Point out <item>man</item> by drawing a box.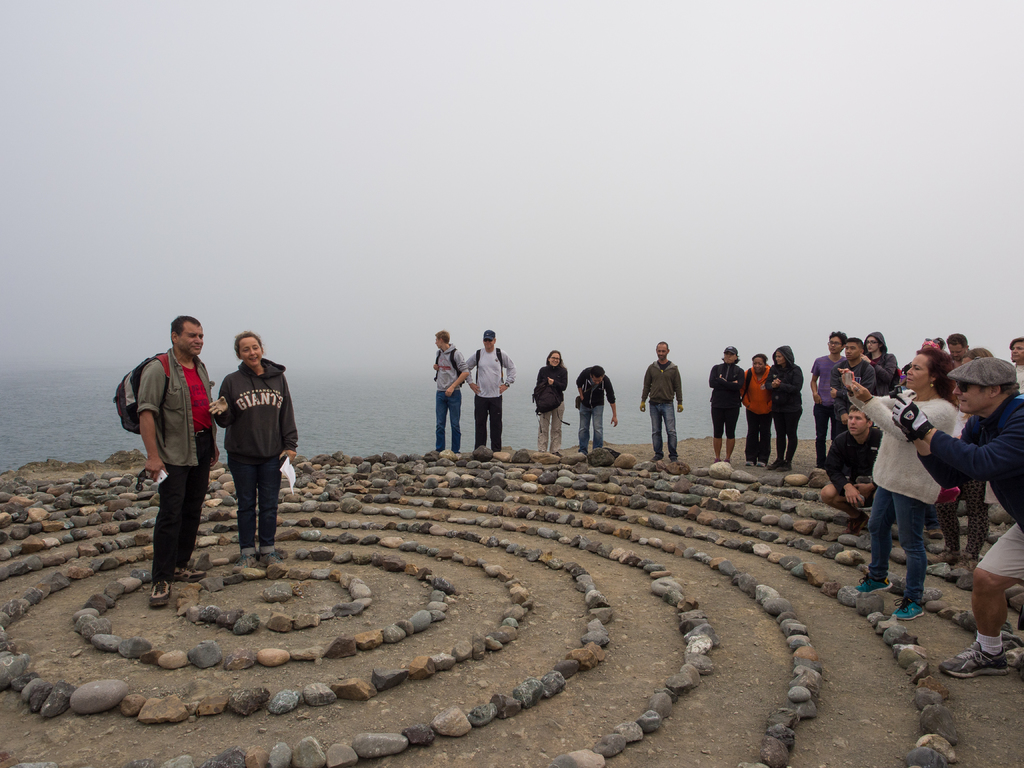
(136,315,218,607).
